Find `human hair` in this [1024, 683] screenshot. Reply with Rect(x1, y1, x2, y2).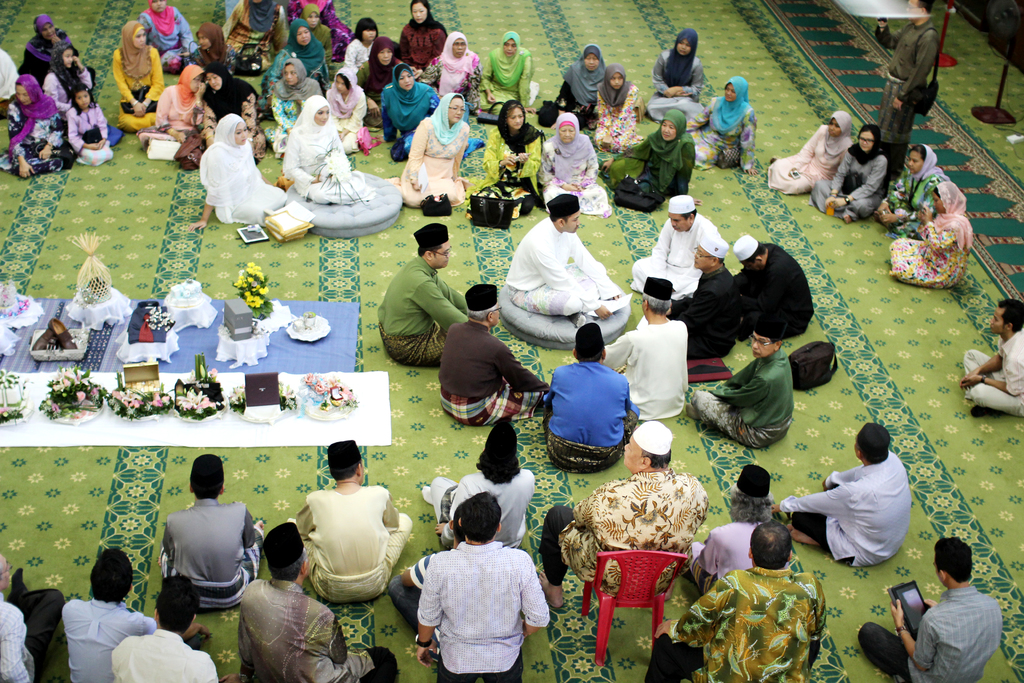
Rect(331, 439, 358, 475).
